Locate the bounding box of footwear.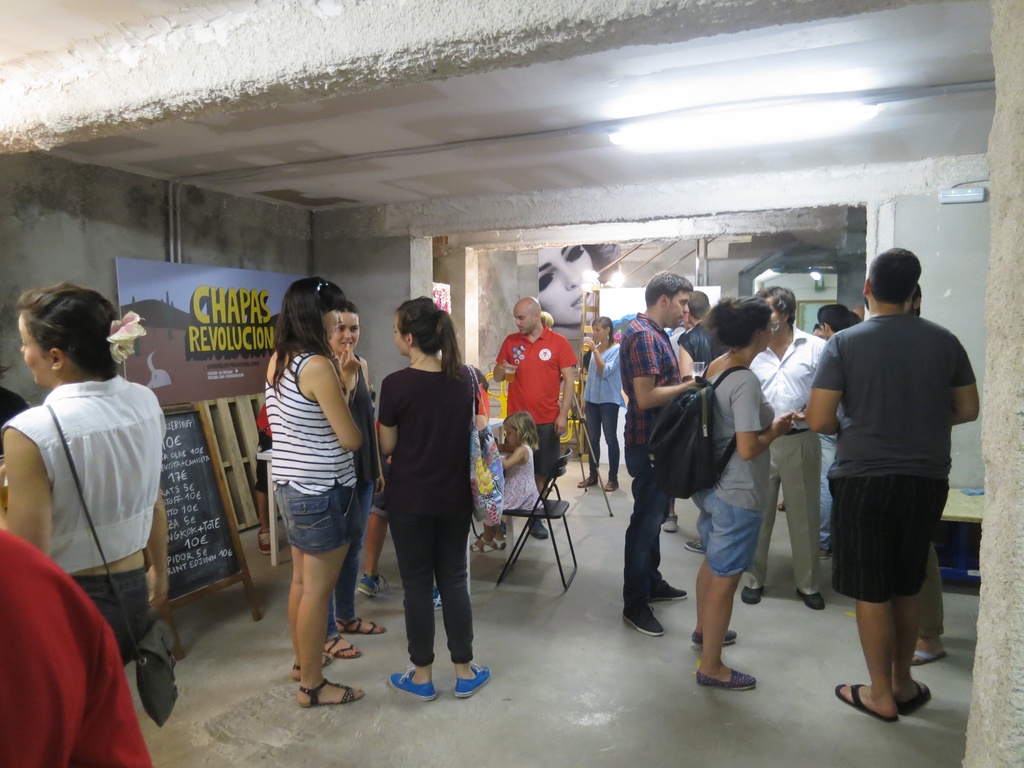
Bounding box: <box>797,594,819,609</box>.
